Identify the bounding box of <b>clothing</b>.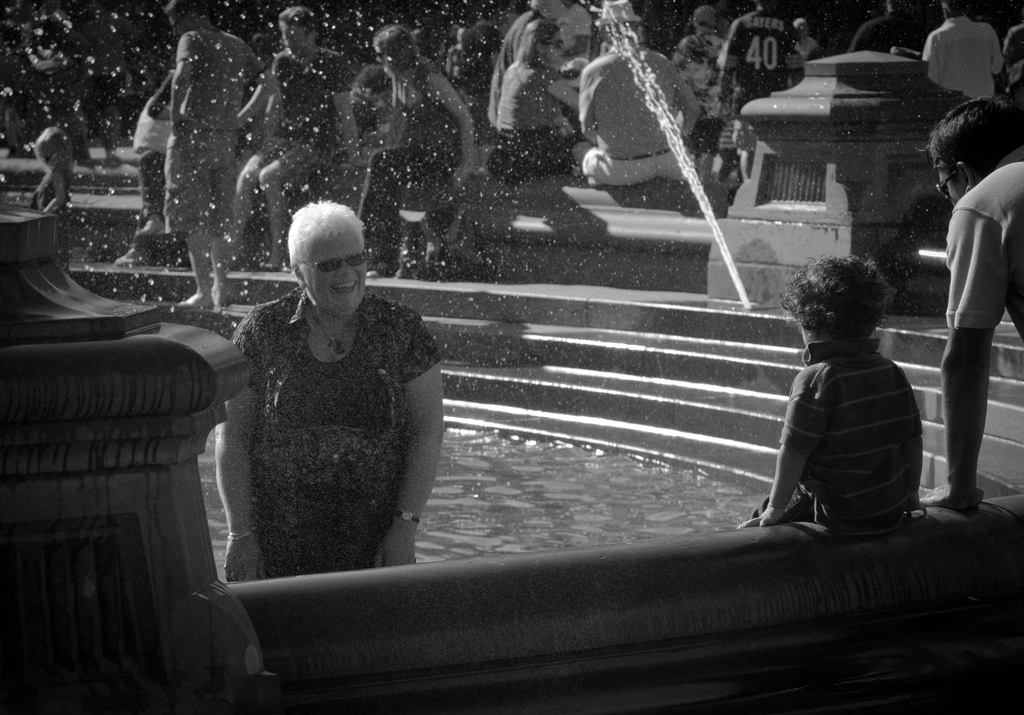
bbox(1003, 26, 1023, 98).
